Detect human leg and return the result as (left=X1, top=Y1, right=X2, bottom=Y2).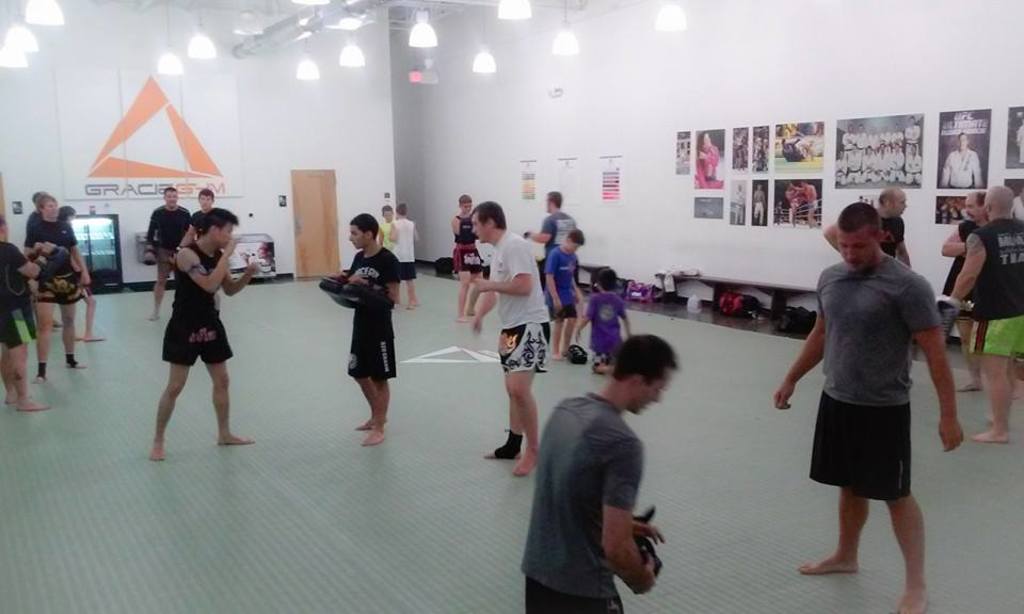
(left=148, top=318, right=187, bottom=465).
